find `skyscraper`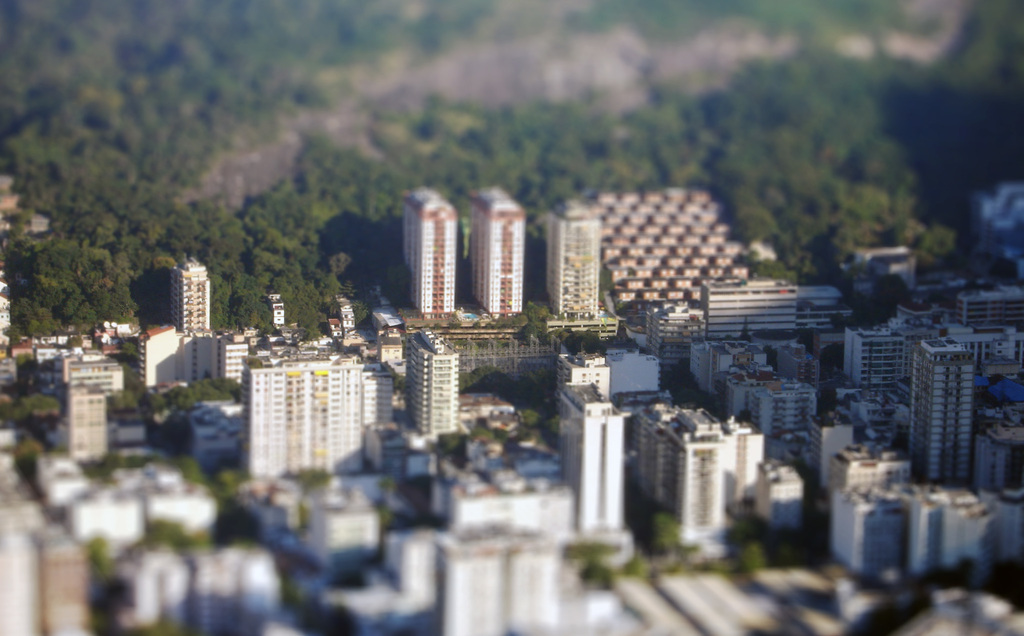
rect(844, 334, 927, 386)
